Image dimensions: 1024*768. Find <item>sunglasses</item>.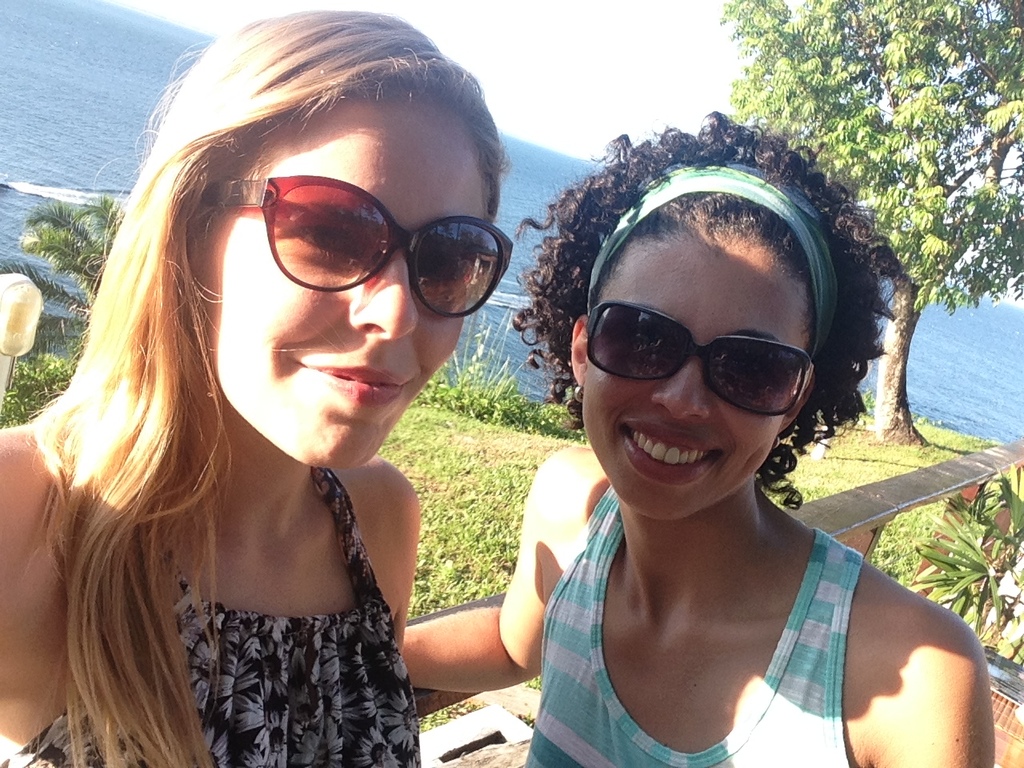
<box>201,175,513,319</box>.
